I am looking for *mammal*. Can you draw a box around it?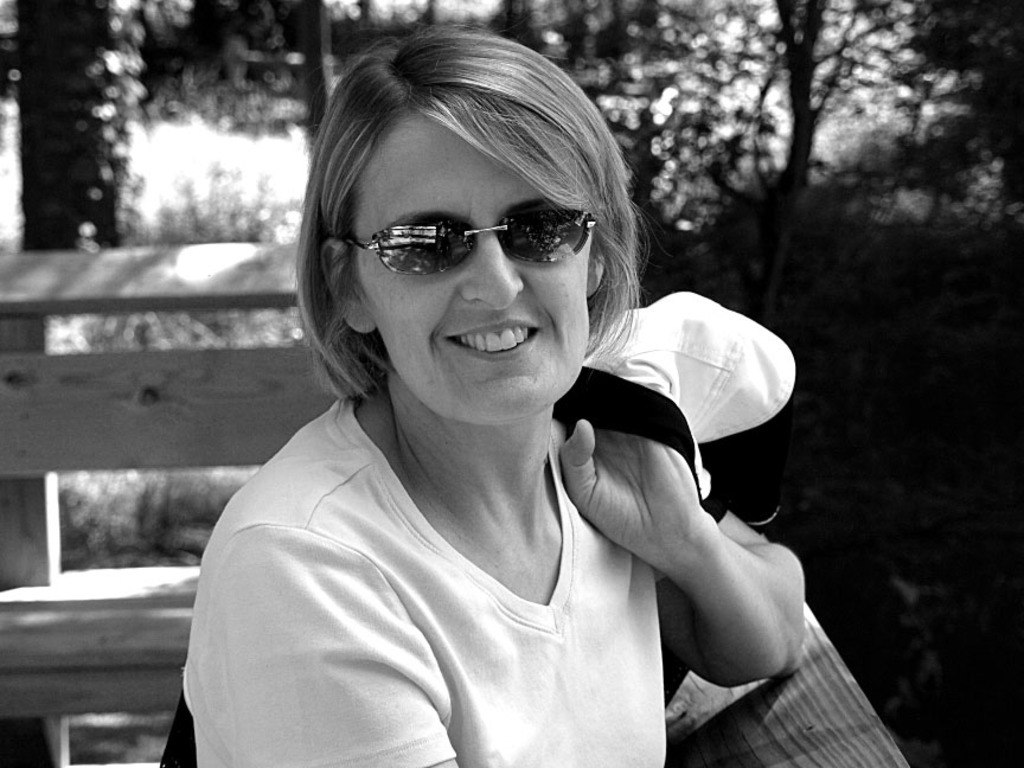
Sure, the bounding box is 127 73 882 767.
